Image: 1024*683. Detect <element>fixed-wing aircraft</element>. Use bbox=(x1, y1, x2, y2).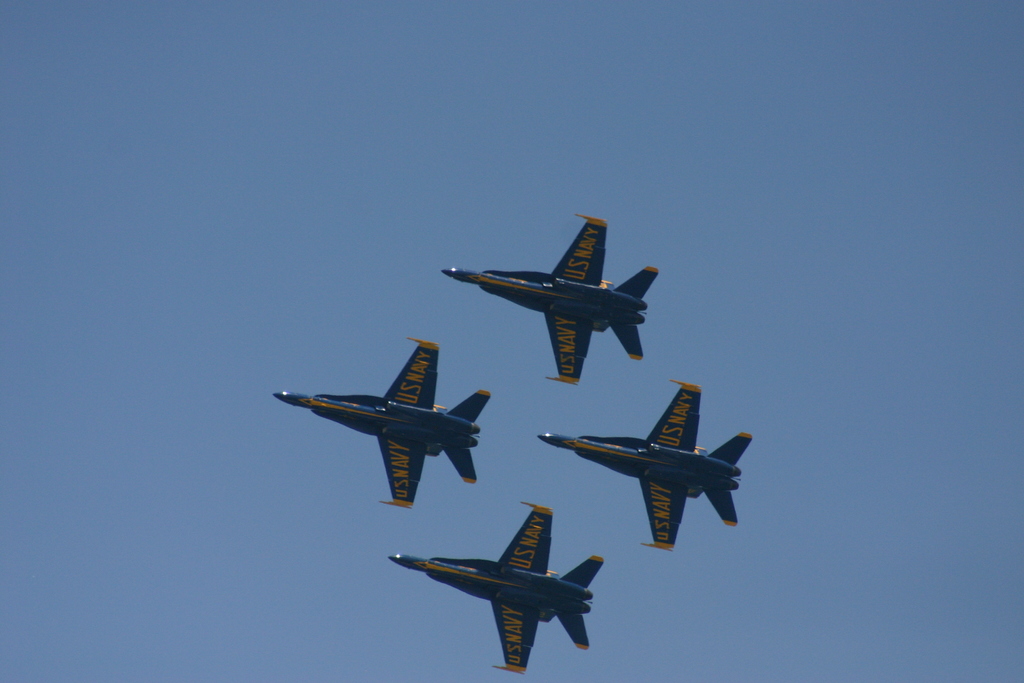
bbox=(388, 504, 603, 673).
